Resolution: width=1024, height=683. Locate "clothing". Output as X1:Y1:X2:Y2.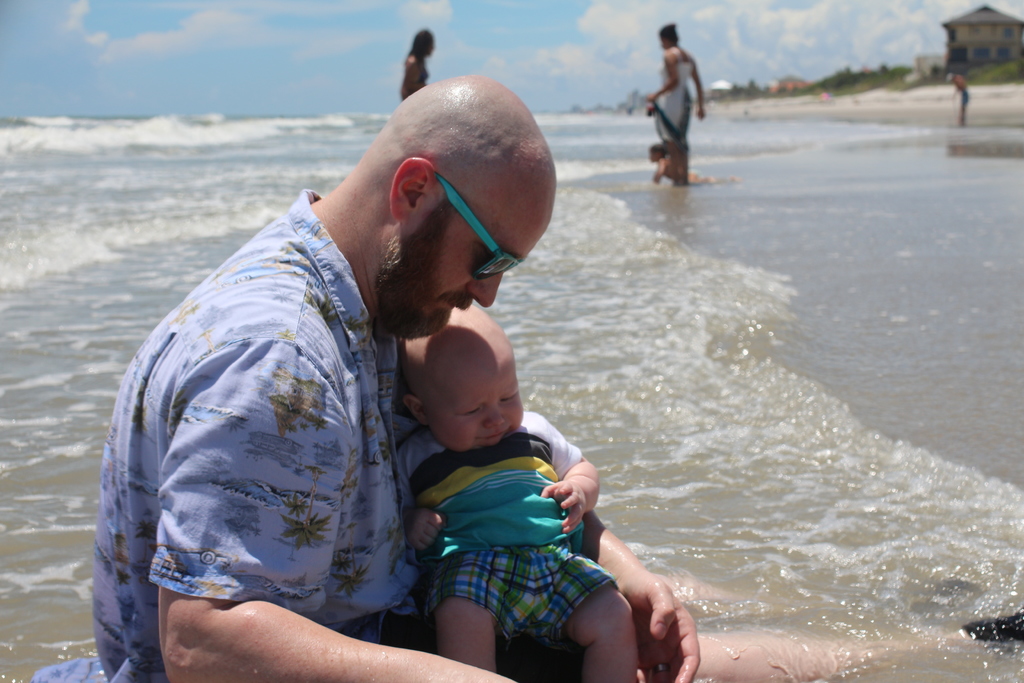
103:181:519:659.
